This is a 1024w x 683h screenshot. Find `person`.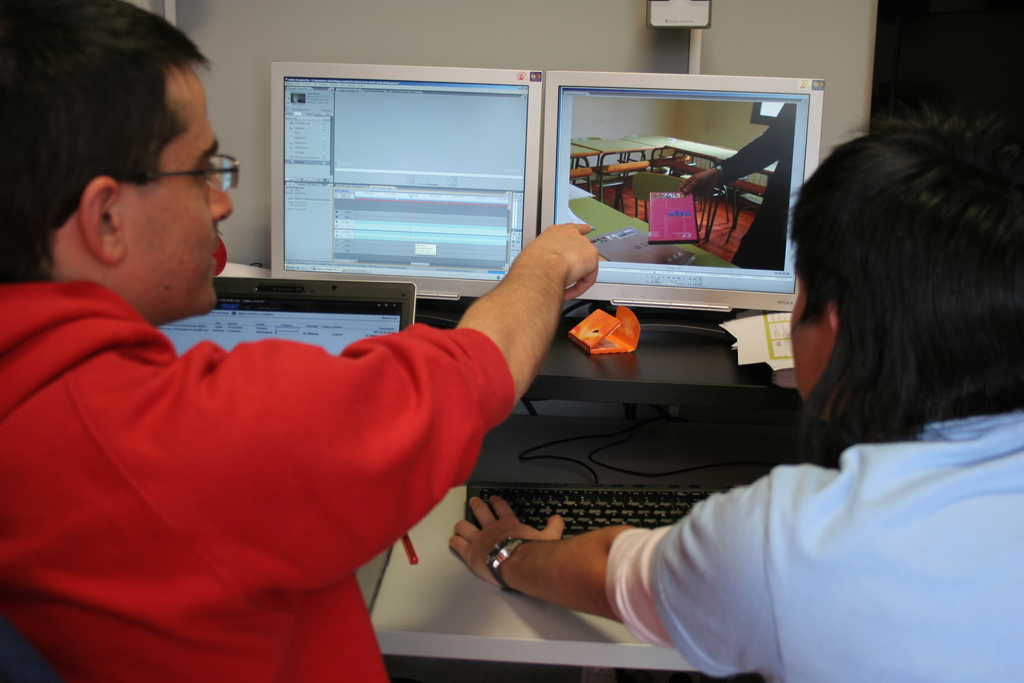
Bounding box: bbox=(445, 108, 1023, 682).
